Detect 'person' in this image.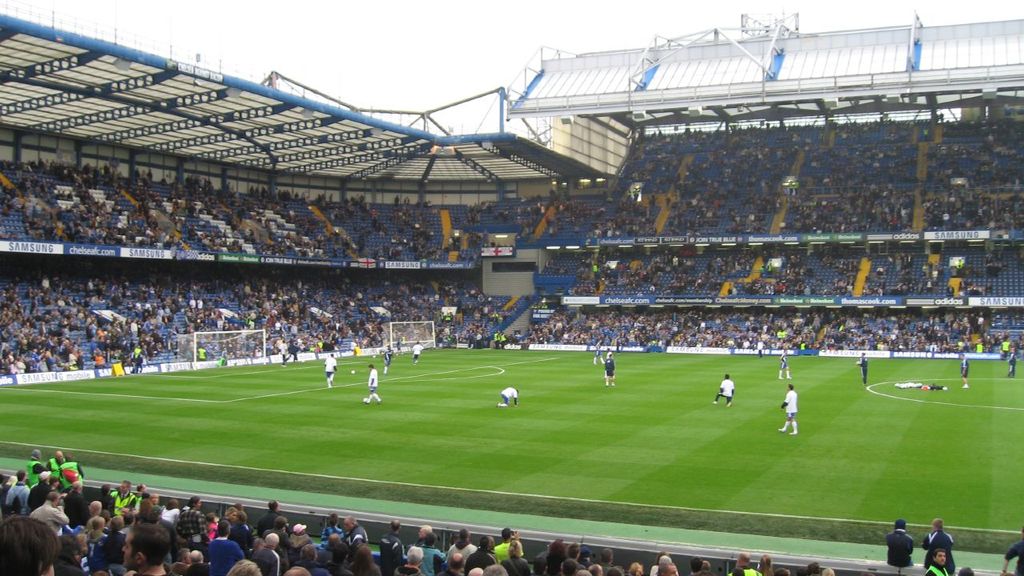
Detection: 713:373:734:407.
